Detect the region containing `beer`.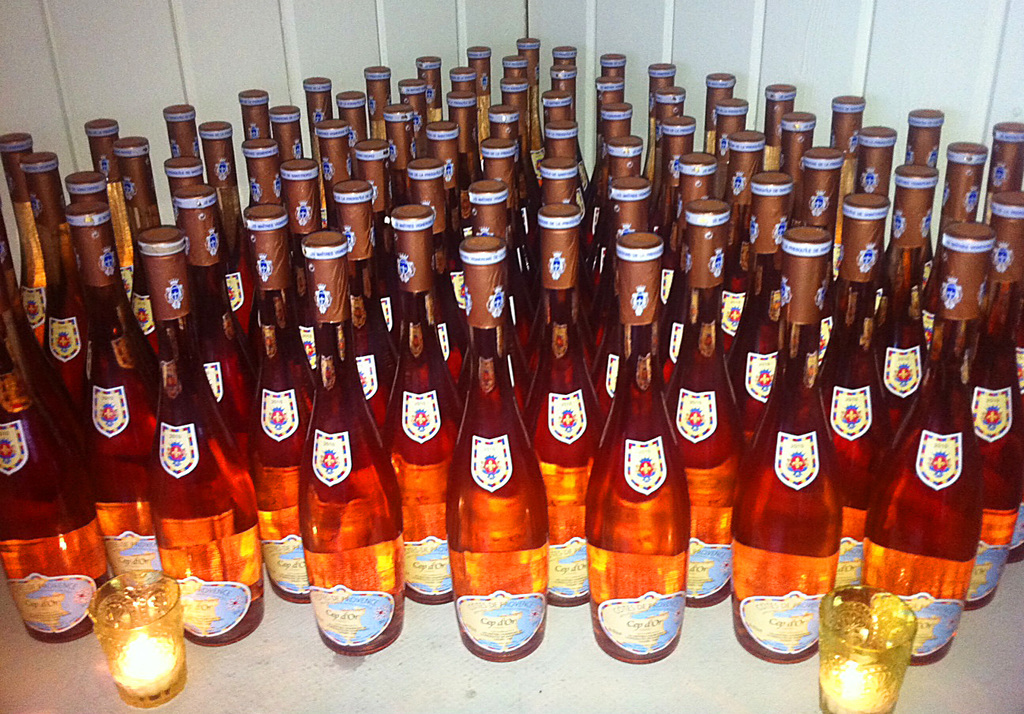
(x1=828, y1=92, x2=875, y2=163).
